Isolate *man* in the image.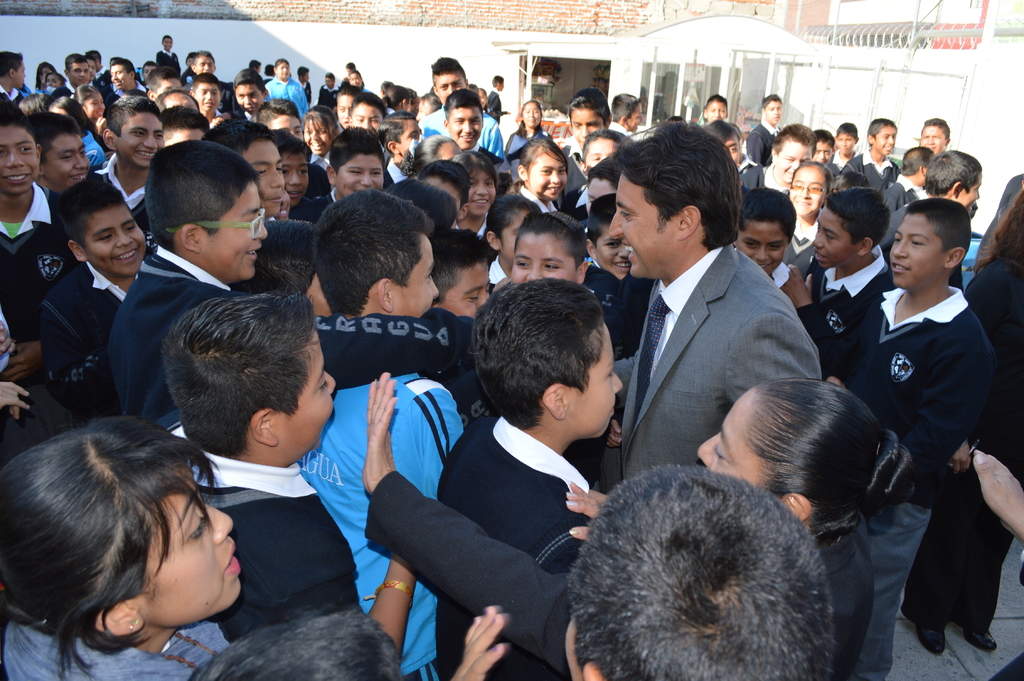
Isolated region: 604, 113, 827, 495.
